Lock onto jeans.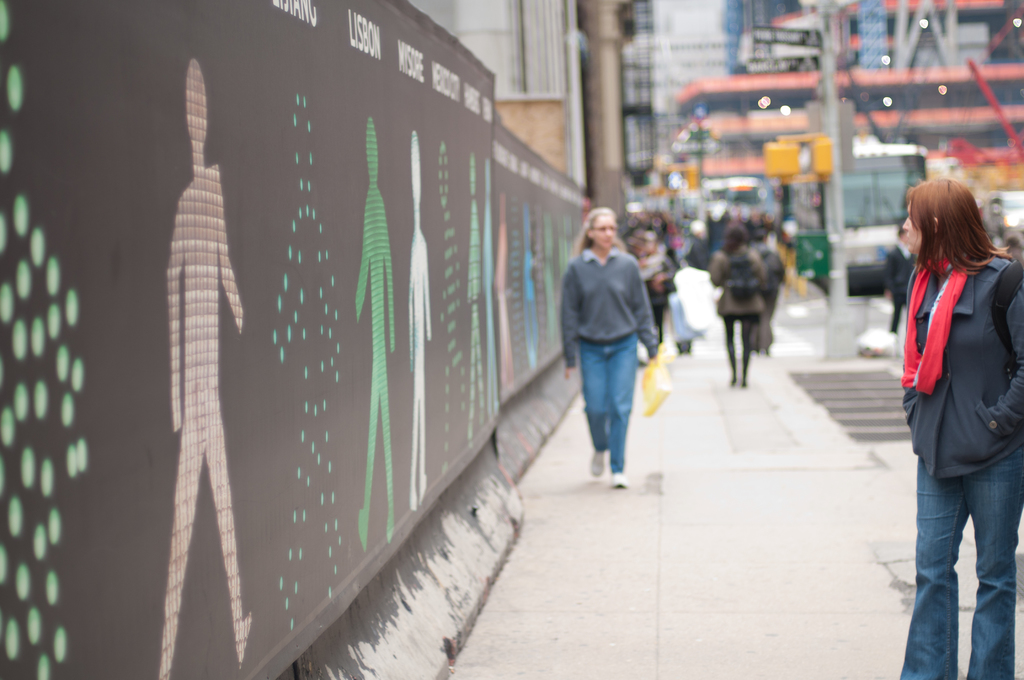
Locked: locate(572, 337, 641, 473).
